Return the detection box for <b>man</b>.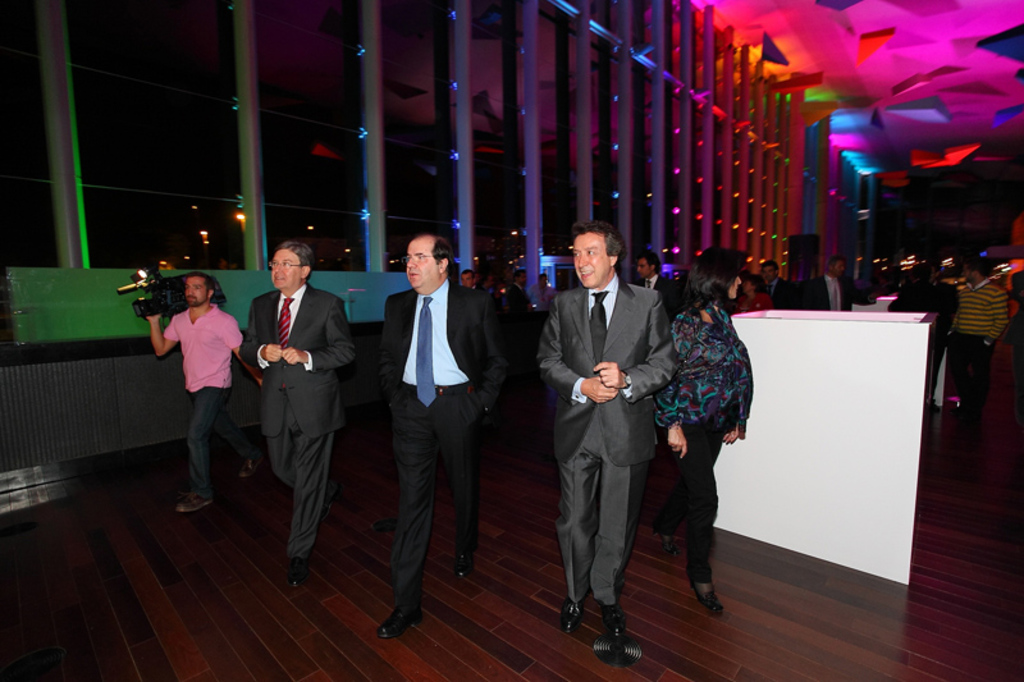
pyautogui.locateOnScreen(536, 215, 680, 637).
